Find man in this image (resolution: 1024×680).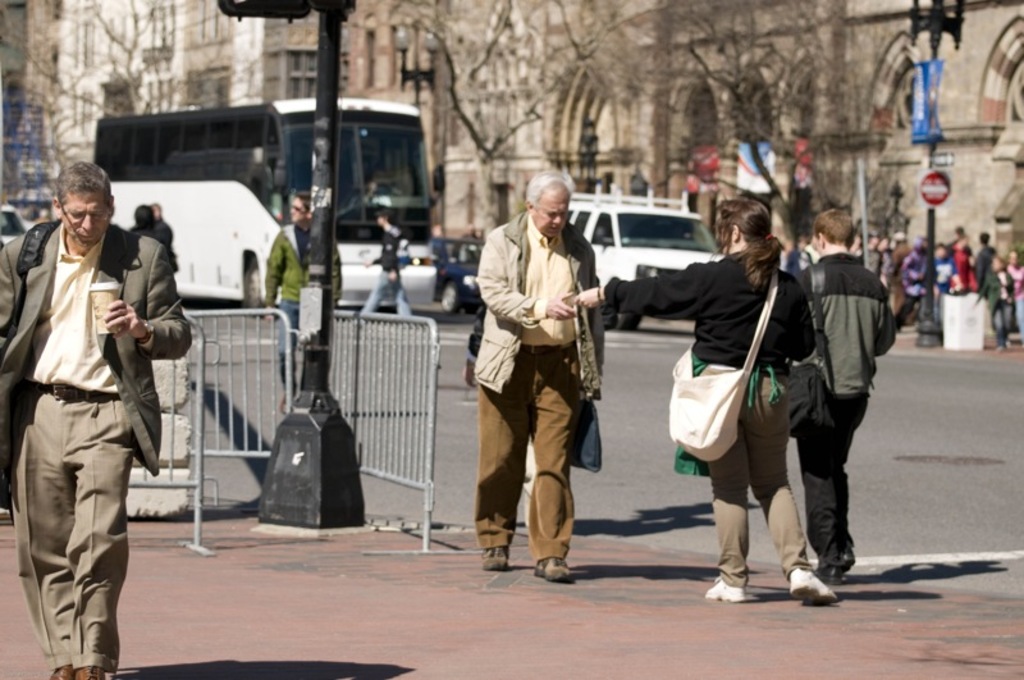
rect(893, 224, 918, 314).
